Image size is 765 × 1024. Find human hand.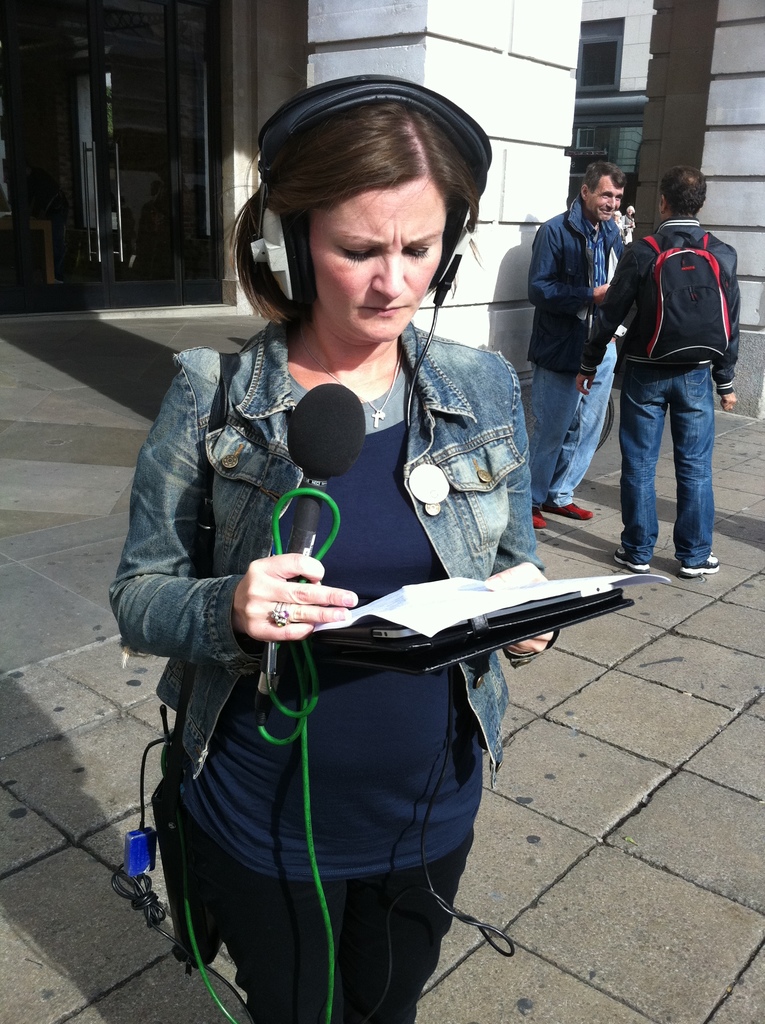
pyautogui.locateOnScreen(574, 372, 597, 395).
